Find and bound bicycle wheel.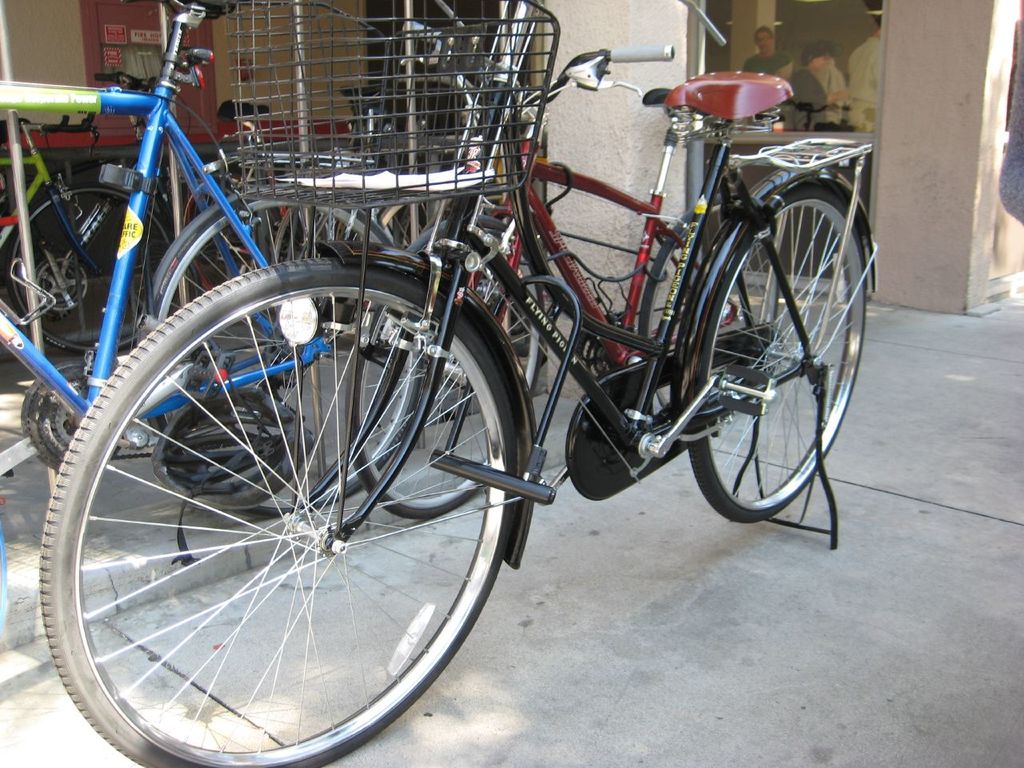
Bound: x1=344 y1=216 x2=544 y2=520.
